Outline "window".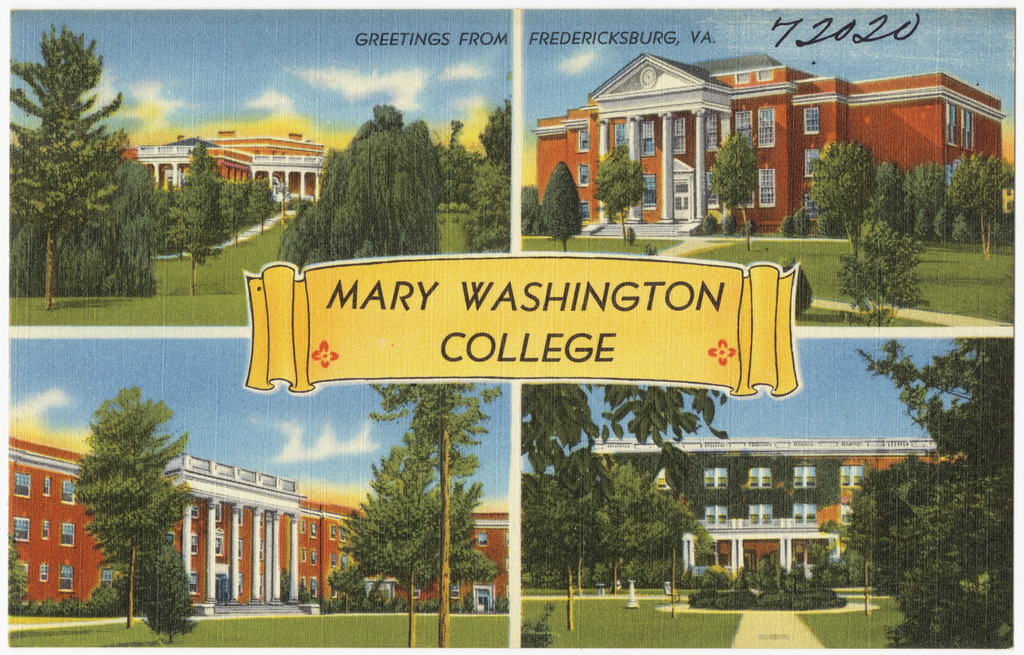
Outline: x1=212, y1=499, x2=222, y2=521.
